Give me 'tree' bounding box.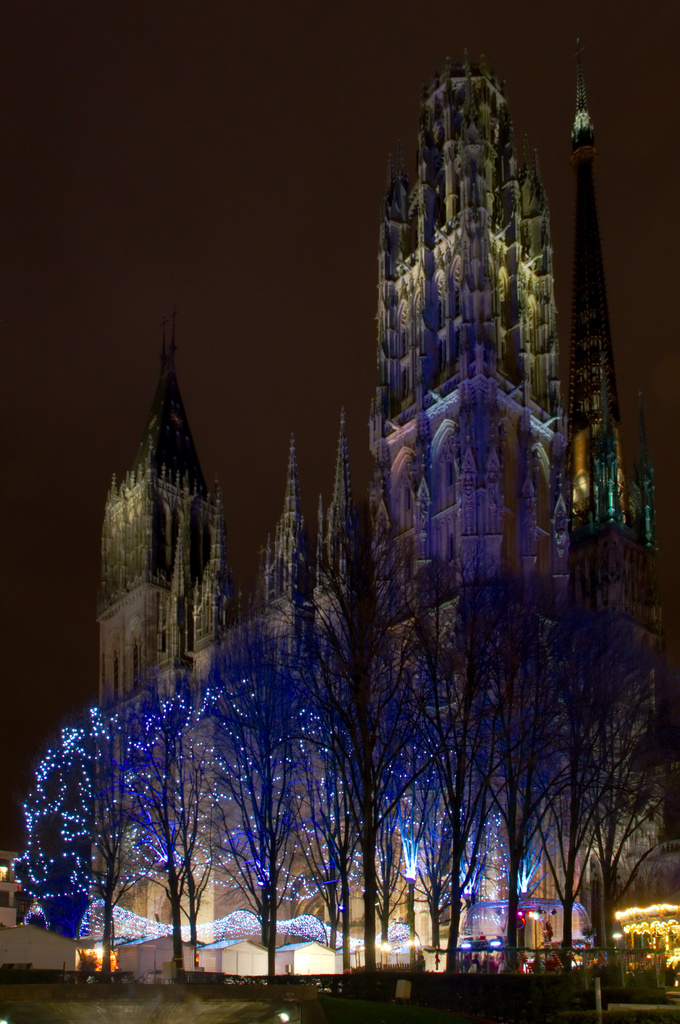
(102,669,222,980).
